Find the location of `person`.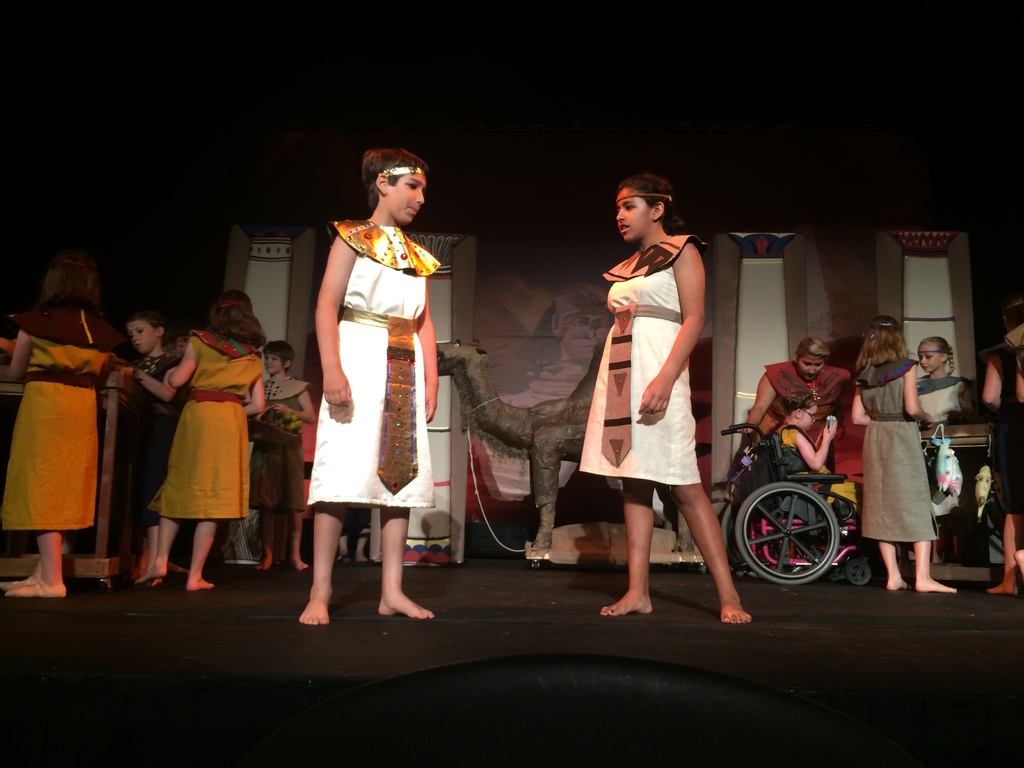
Location: x1=548 y1=276 x2=611 y2=381.
